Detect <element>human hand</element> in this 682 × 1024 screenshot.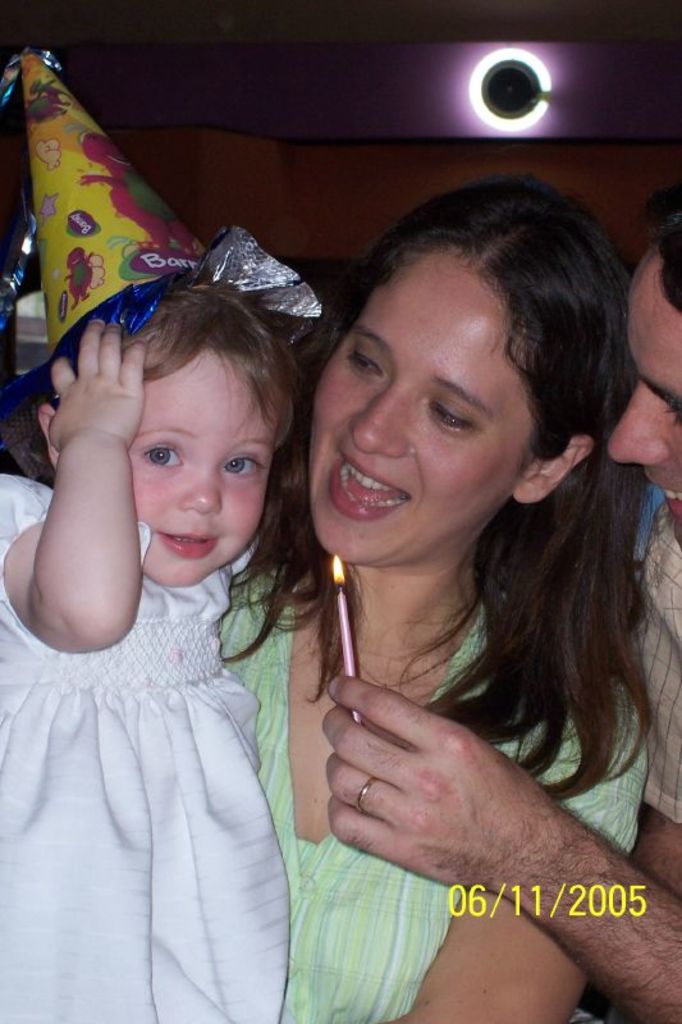
Detection: <box>324,675,554,892</box>.
